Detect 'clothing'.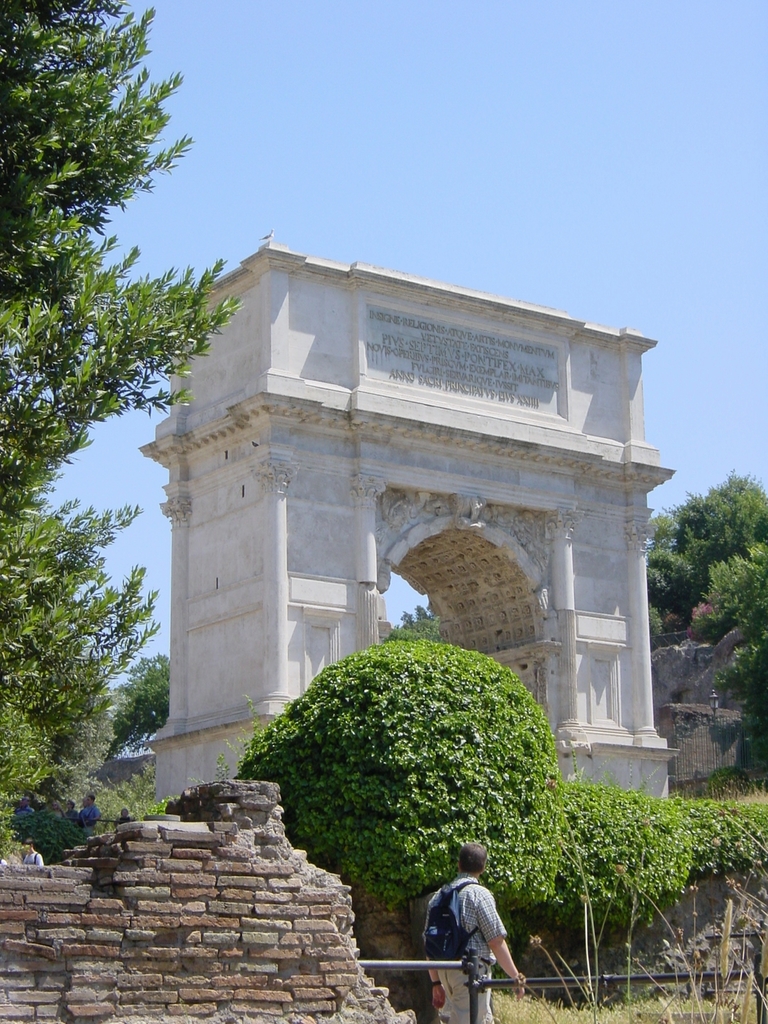
Detected at [425, 859, 514, 991].
